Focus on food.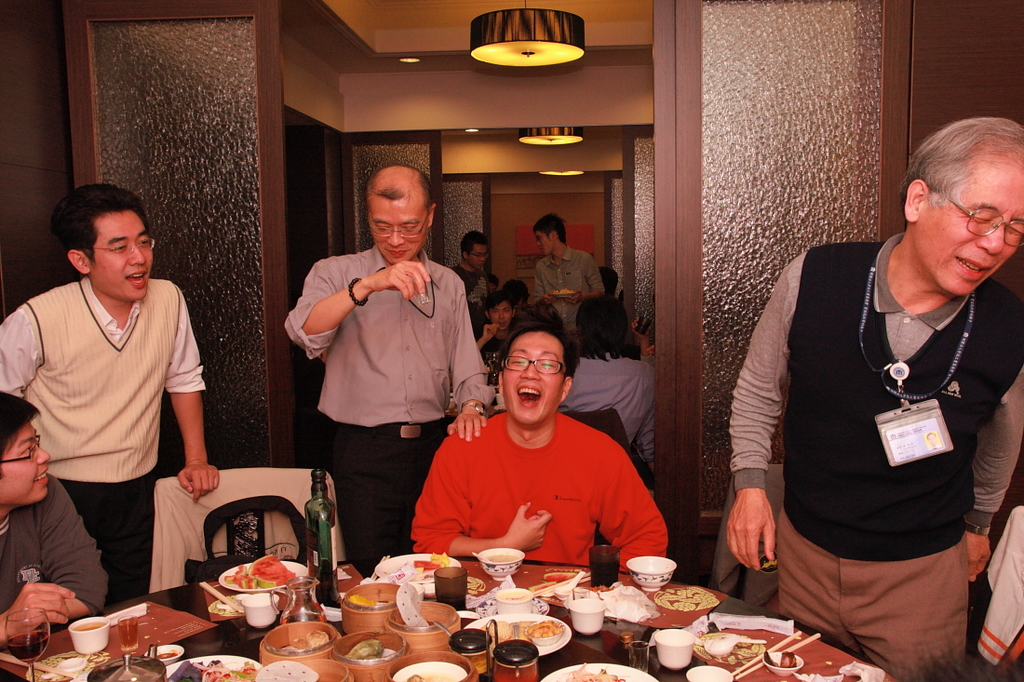
Focused at [left=396, top=580, right=441, bottom=636].
